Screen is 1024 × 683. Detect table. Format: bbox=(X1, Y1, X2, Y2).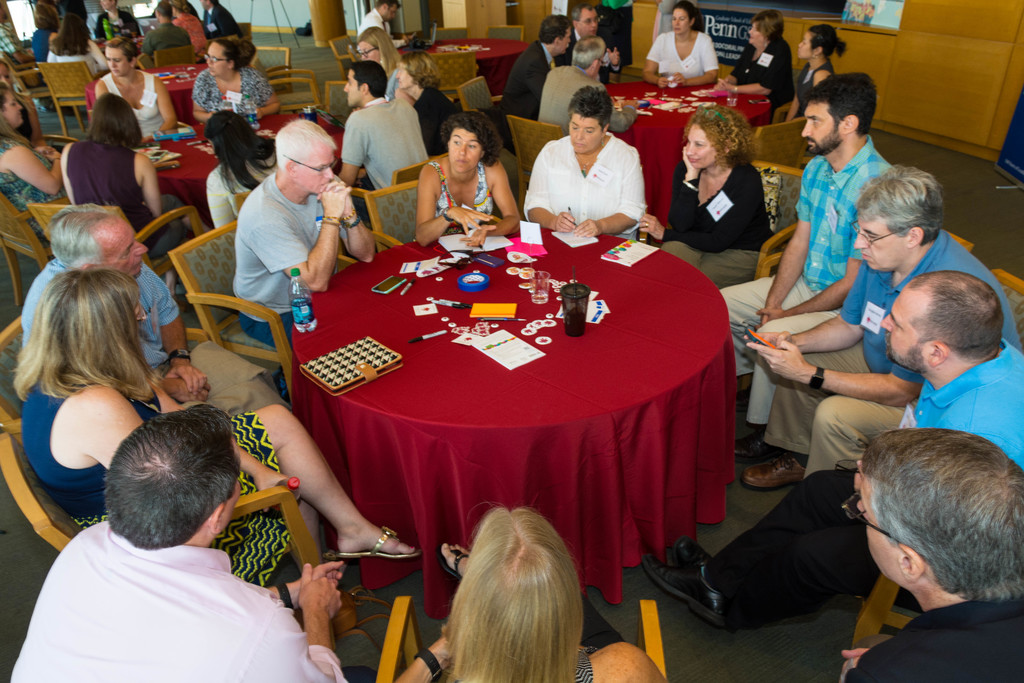
bbox=(290, 226, 740, 623).
